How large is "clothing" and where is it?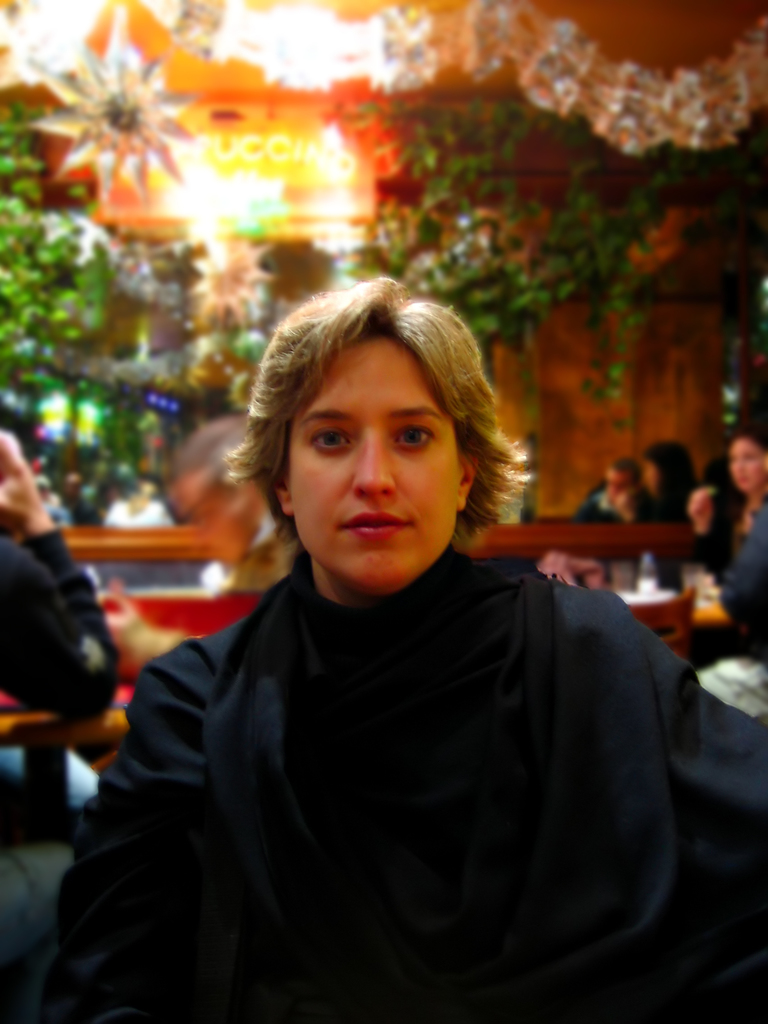
Bounding box: box=[568, 486, 611, 519].
